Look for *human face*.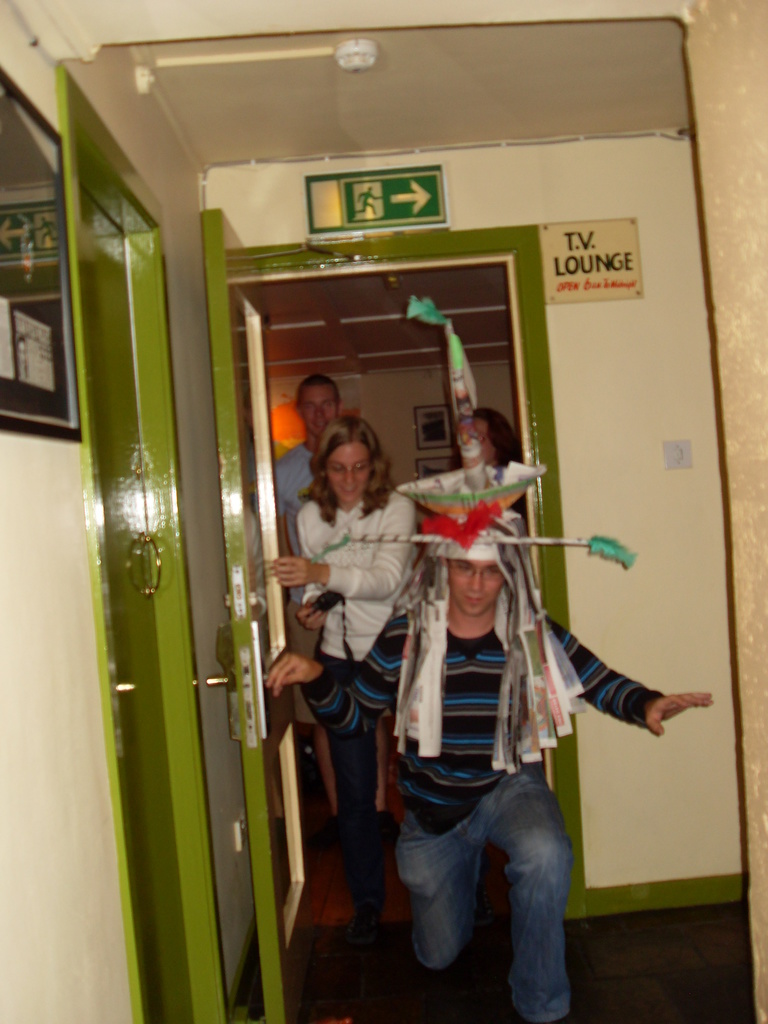
Found: (296,381,332,436).
